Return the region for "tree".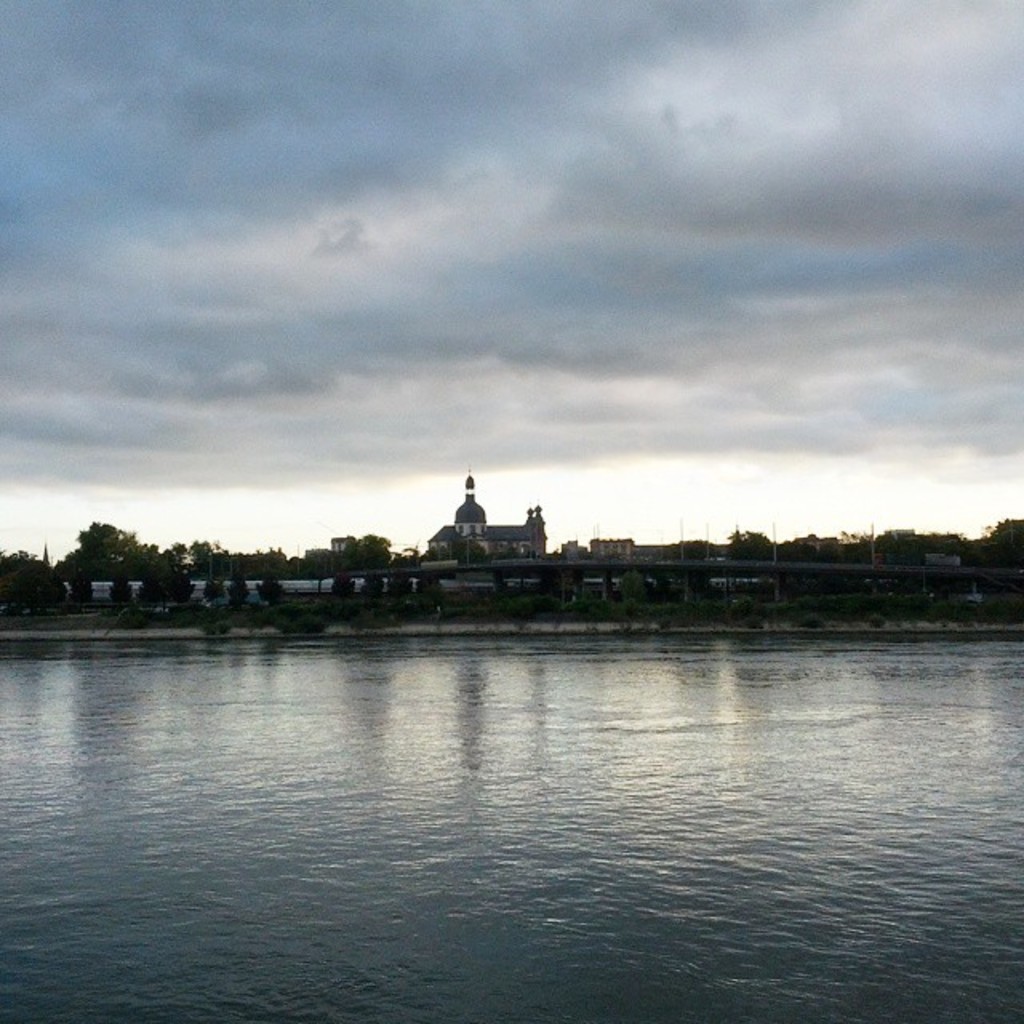
detection(203, 581, 226, 603).
